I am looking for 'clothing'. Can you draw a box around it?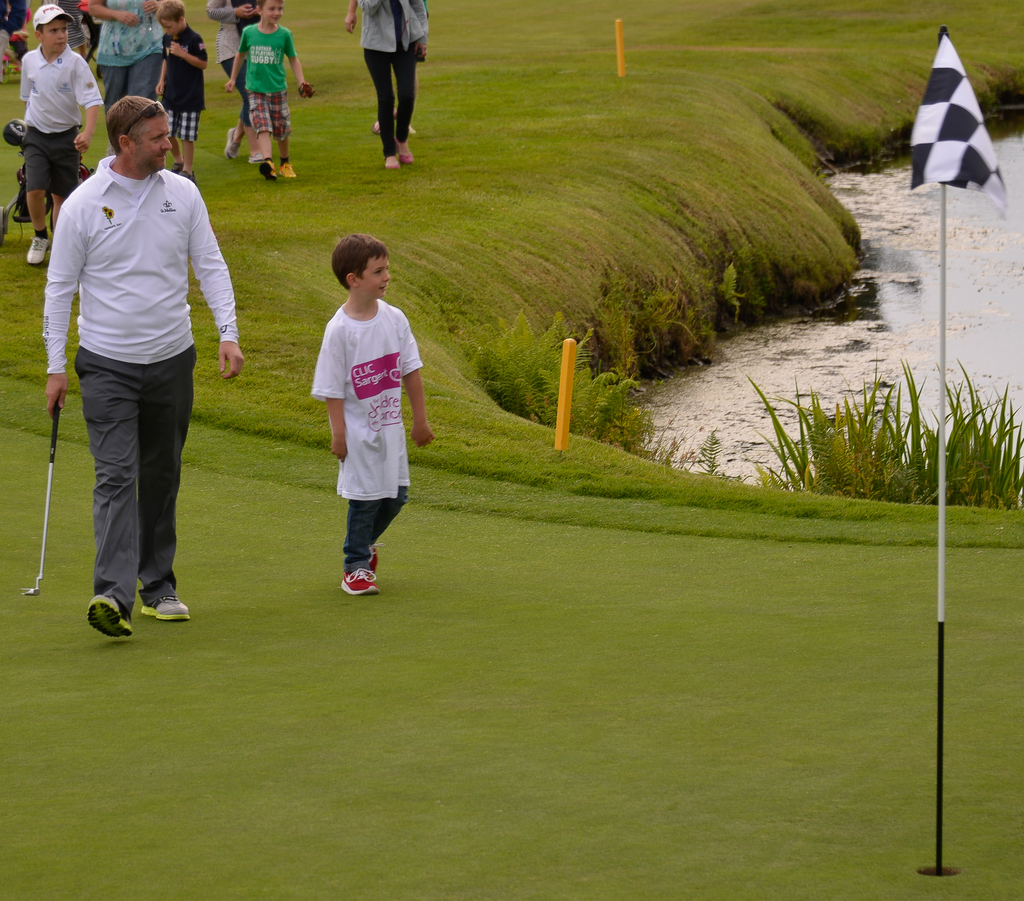
Sure, the bounding box is bbox=(13, 40, 101, 195).
